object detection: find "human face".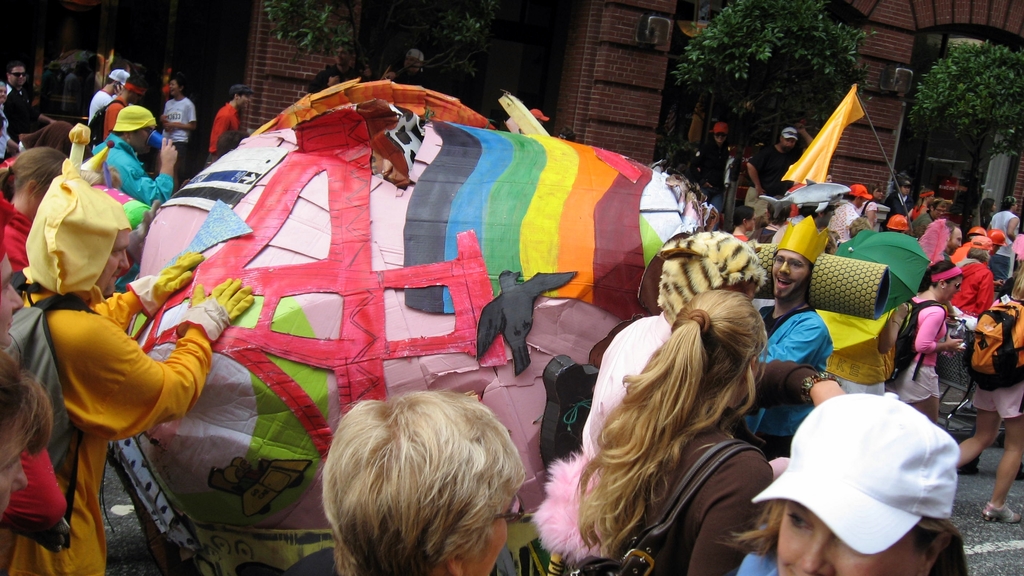
bbox=(96, 229, 132, 291).
